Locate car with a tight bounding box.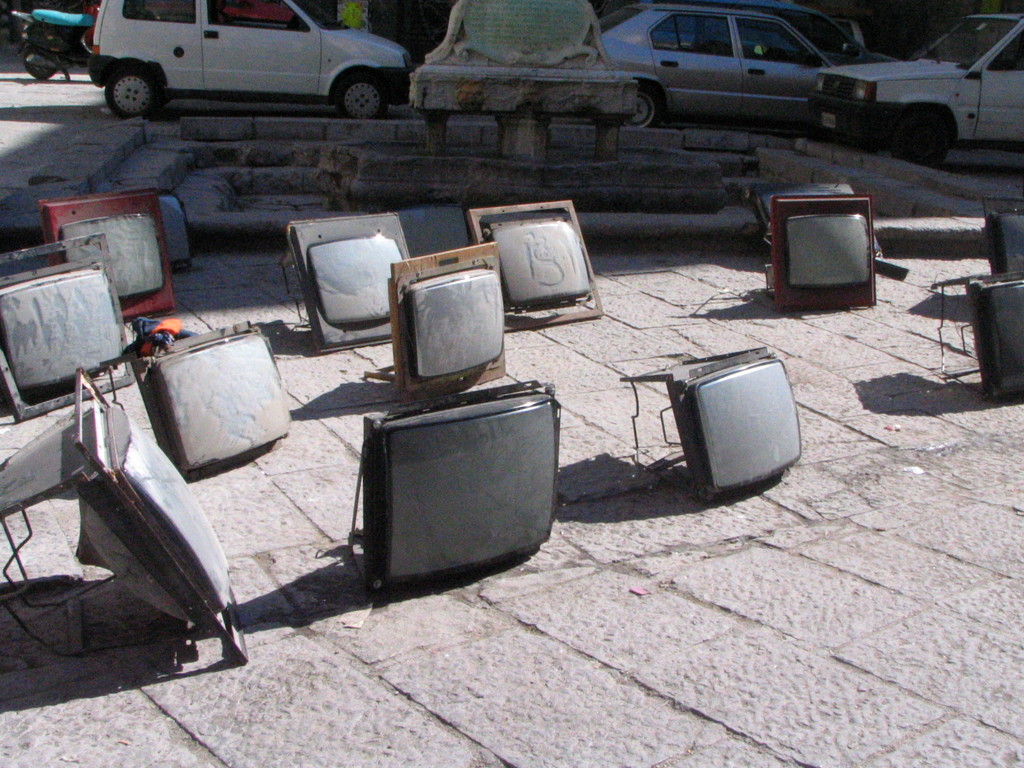
Rect(806, 10, 1023, 166).
